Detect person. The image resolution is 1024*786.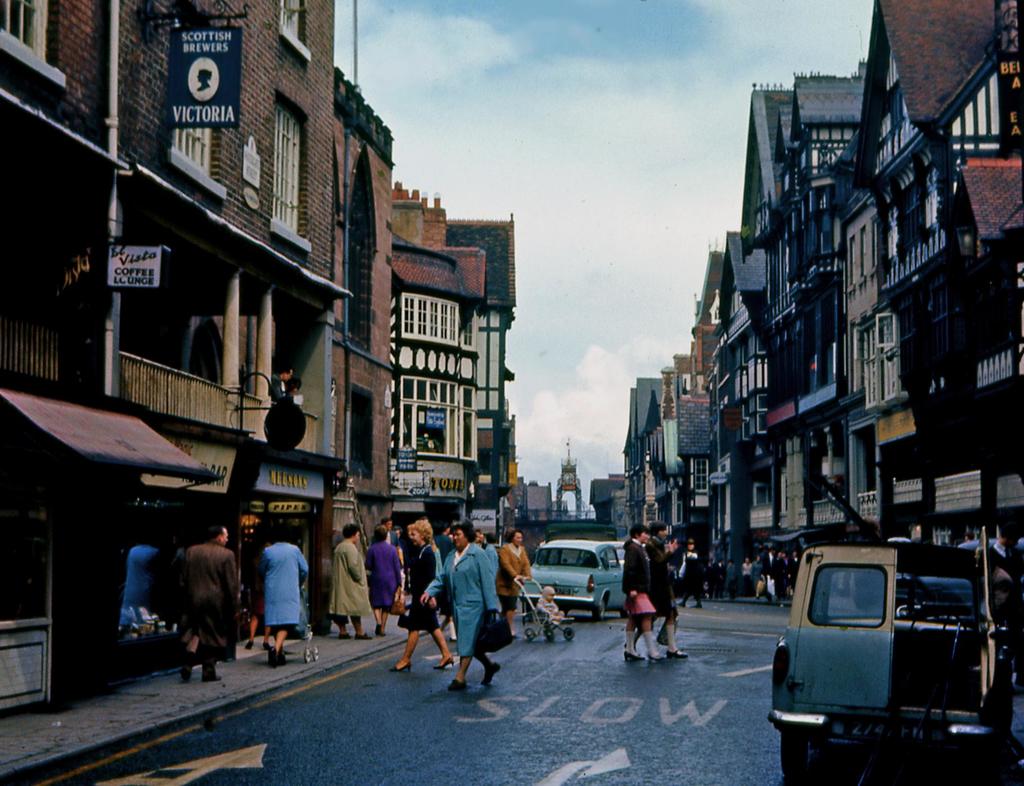
(left=365, top=526, right=401, bottom=644).
